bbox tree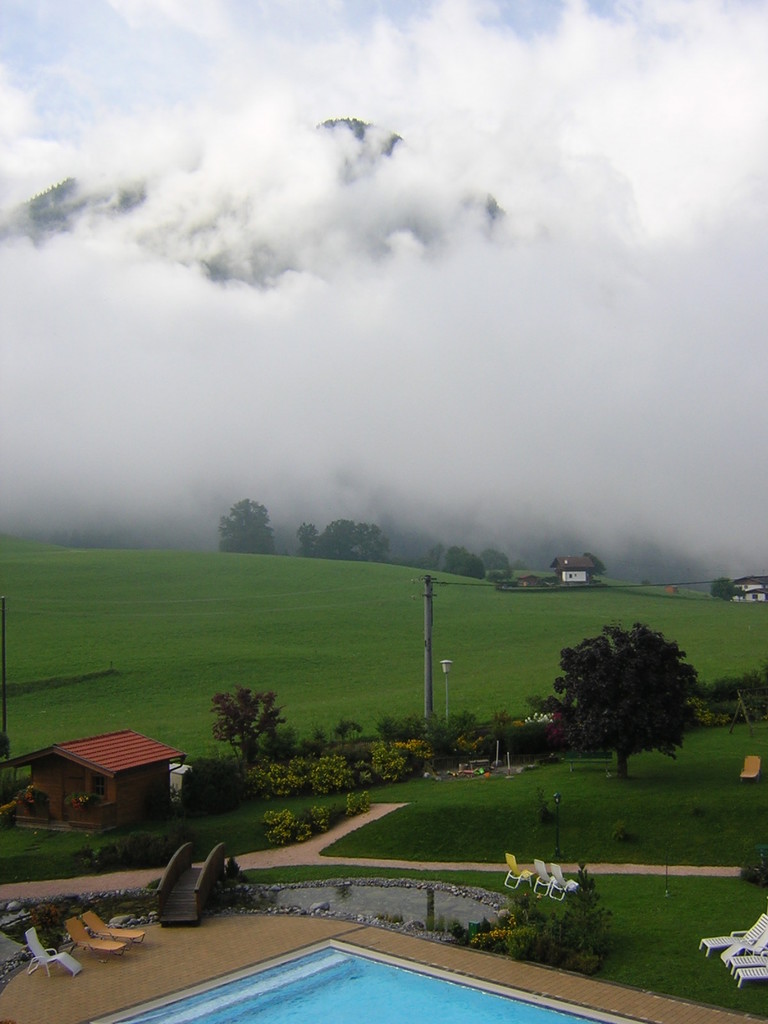
bbox=[734, 847, 767, 893]
